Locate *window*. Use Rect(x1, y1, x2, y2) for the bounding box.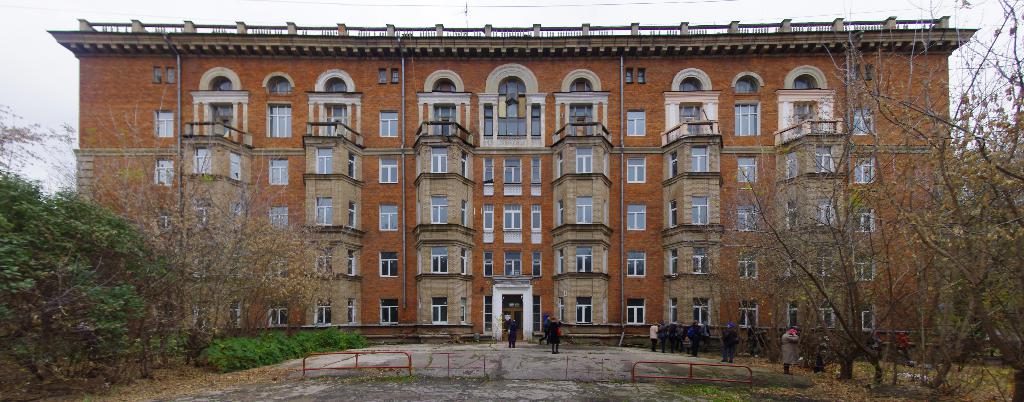
Rect(154, 108, 173, 136).
